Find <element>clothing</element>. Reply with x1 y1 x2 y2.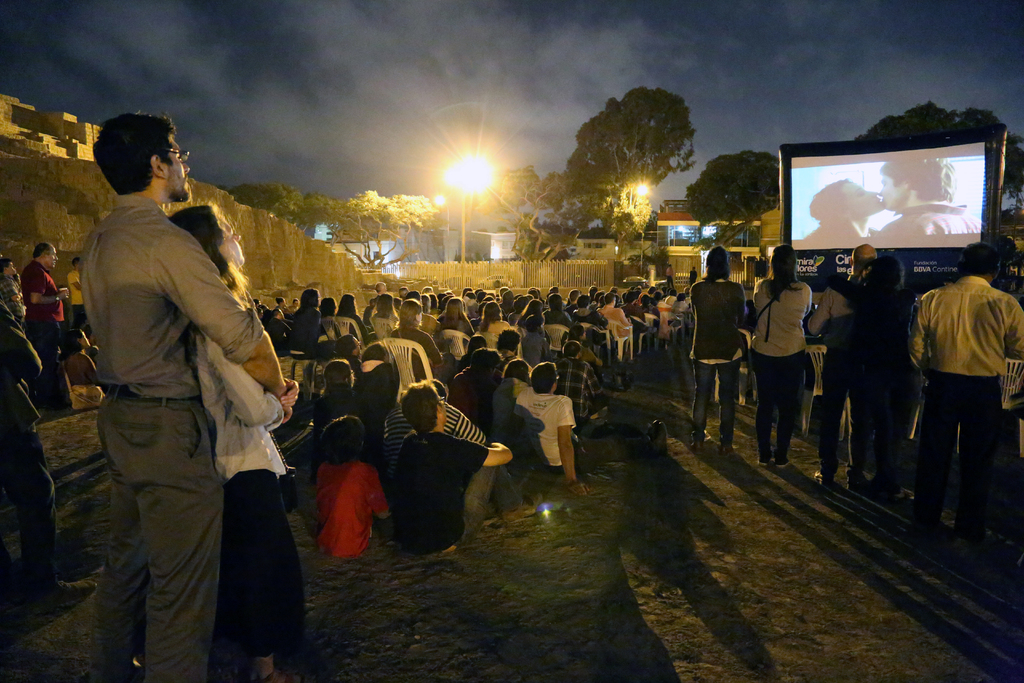
81 190 265 682.
